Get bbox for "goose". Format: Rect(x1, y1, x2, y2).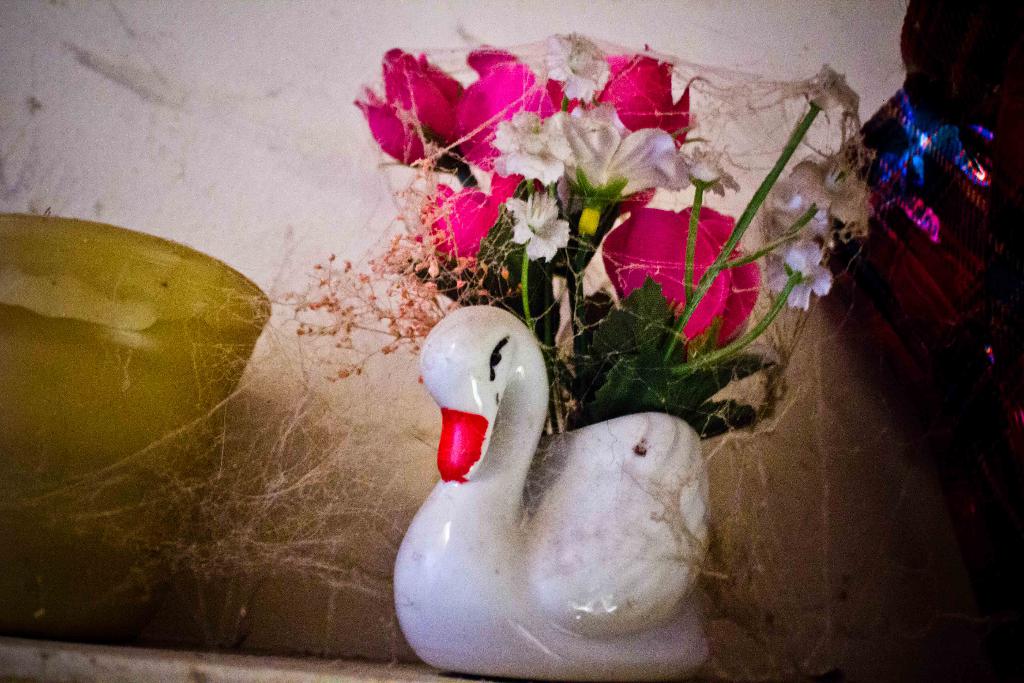
Rect(394, 306, 715, 677).
